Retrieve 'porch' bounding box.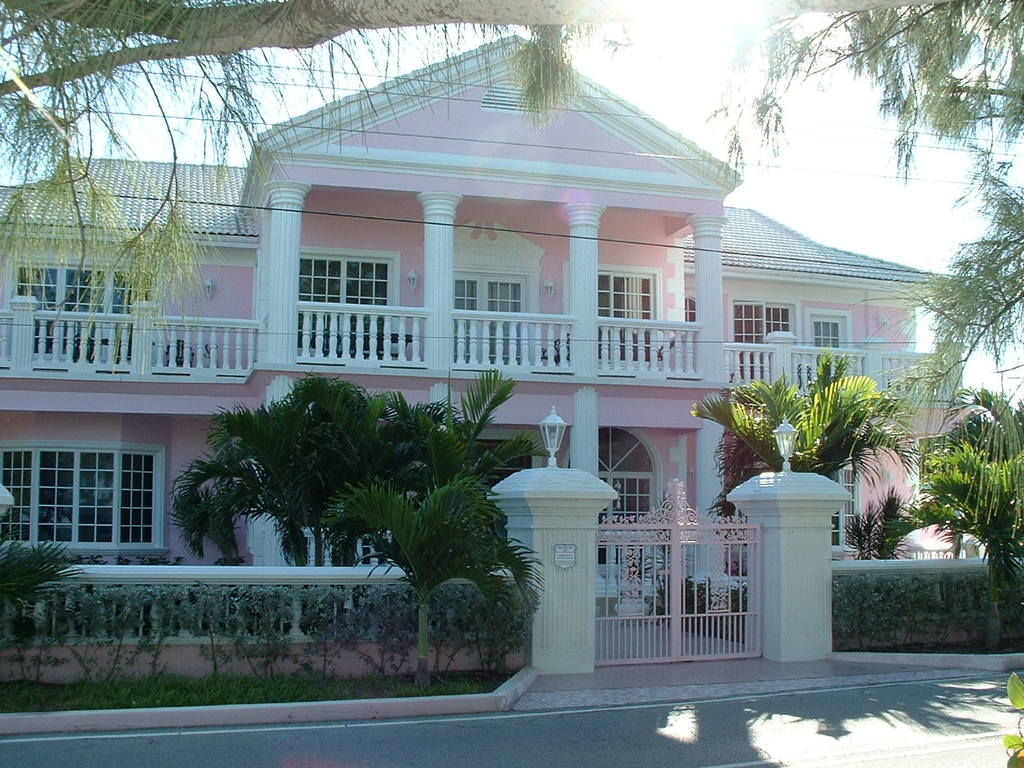
Bounding box: bbox=[489, 562, 678, 598].
